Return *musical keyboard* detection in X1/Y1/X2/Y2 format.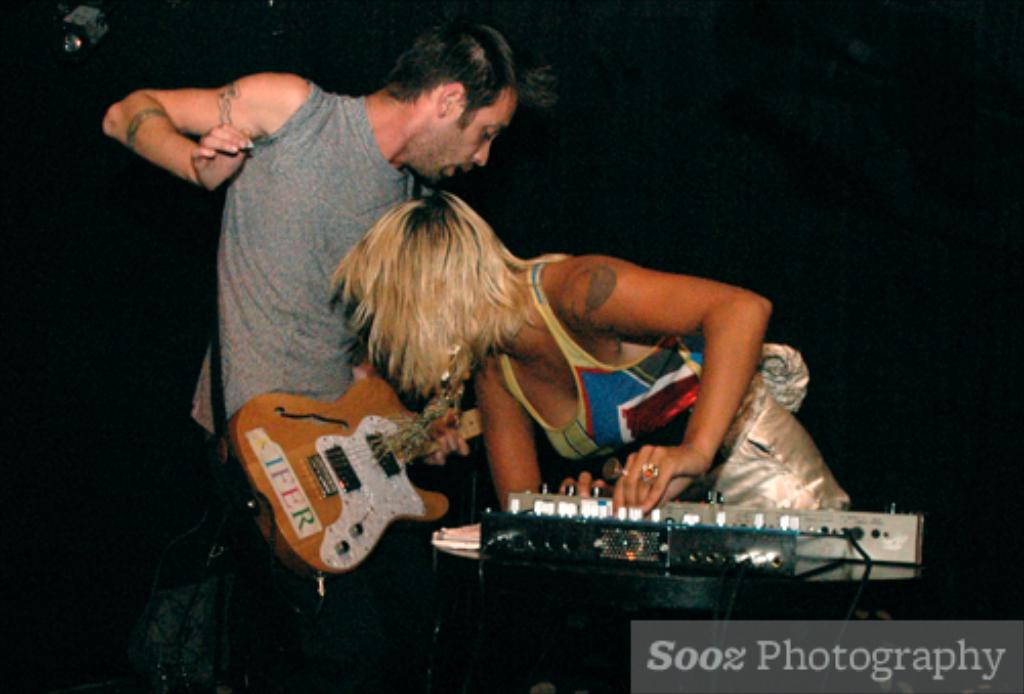
328/450/991/600.
